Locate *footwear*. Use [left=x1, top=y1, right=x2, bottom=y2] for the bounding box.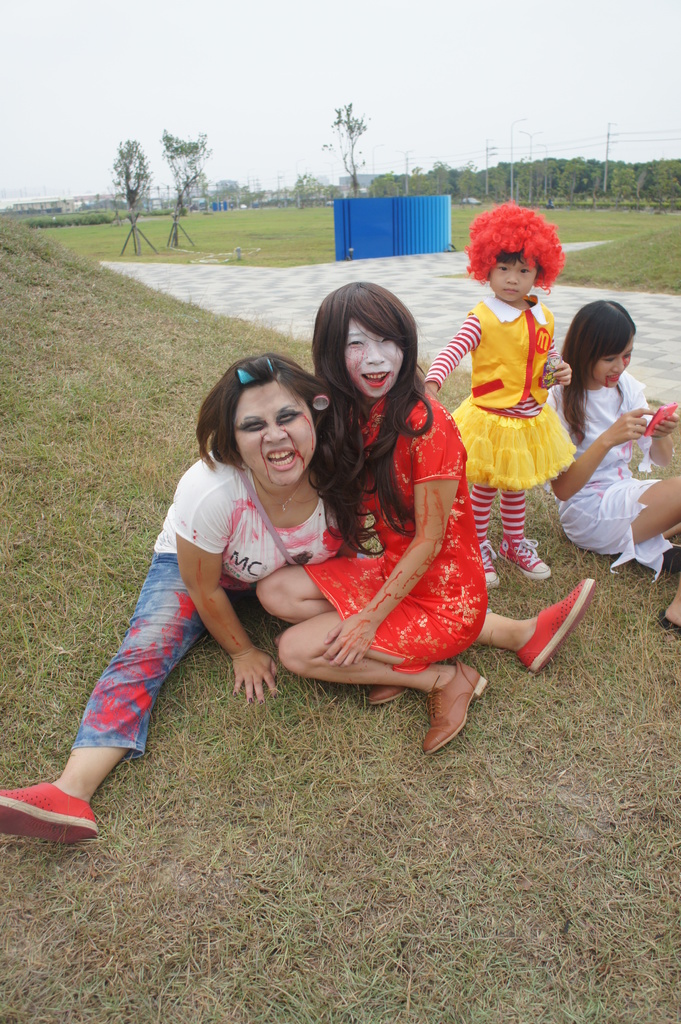
[left=497, top=534, right=556, bottom=581].
